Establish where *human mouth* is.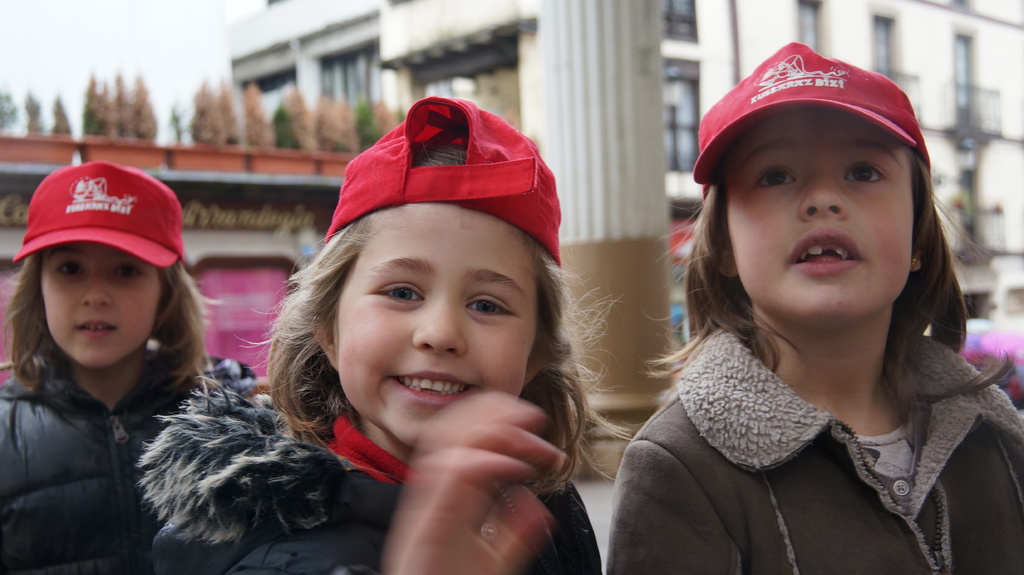
Established at {"left": 792, "top": 228, "right": 862, "bottom": 278}.
